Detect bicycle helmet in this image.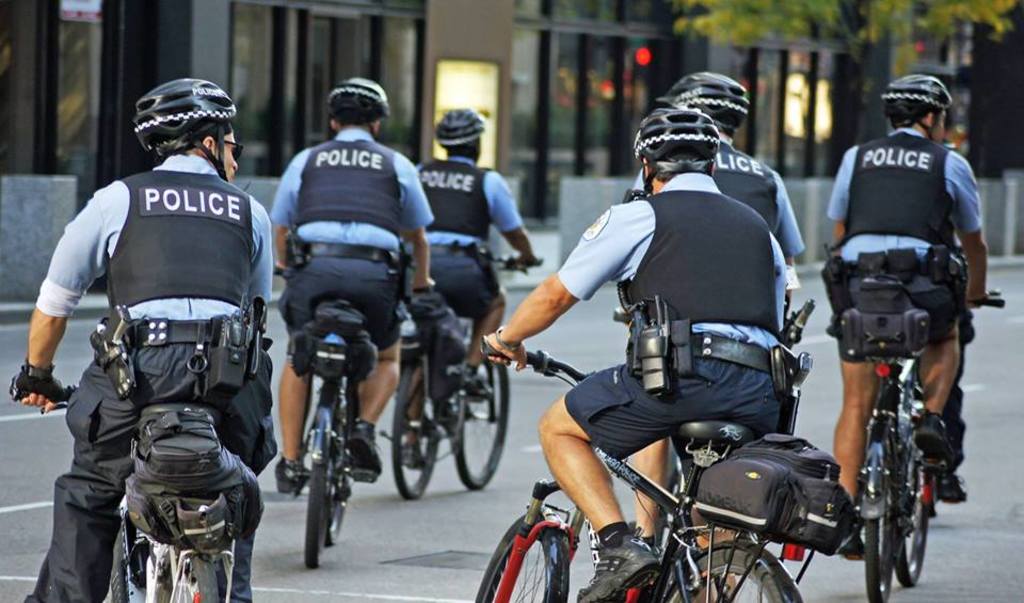
Detection: [left=654, top=75, right=743, bottom=142].
